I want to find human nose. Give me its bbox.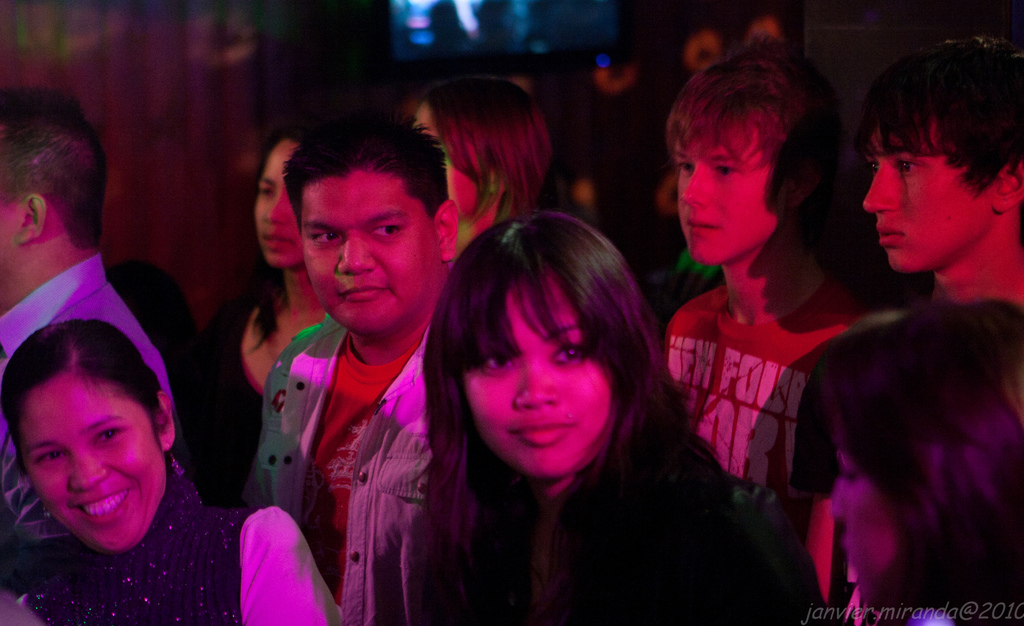
(676, 167, 706, 205).
